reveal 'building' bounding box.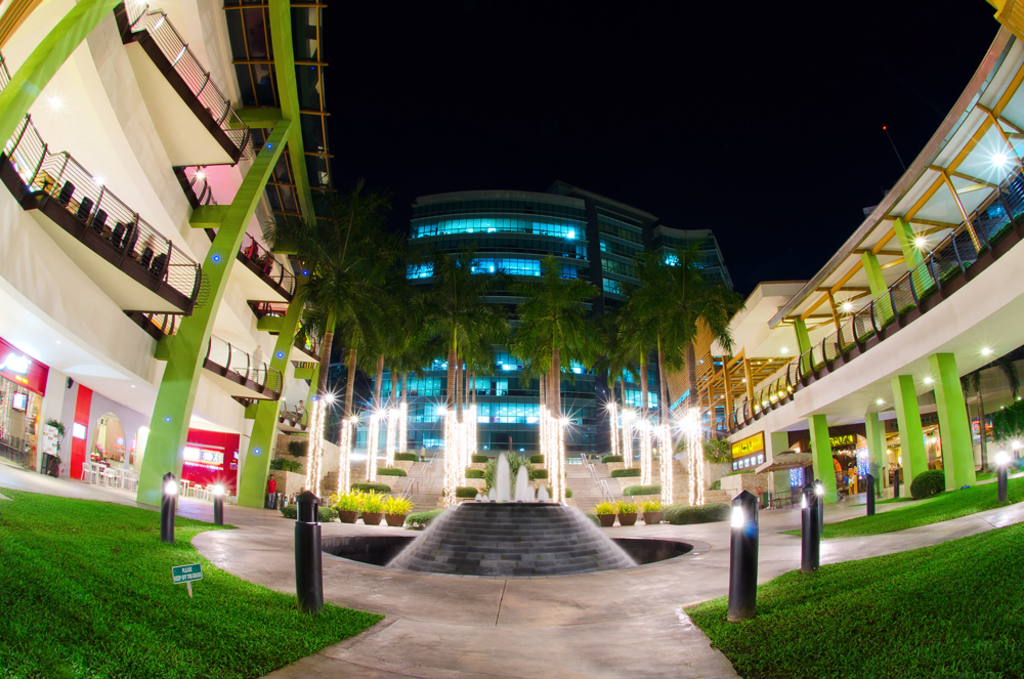
Revealed: BBox(0, 0, 334, 513).
